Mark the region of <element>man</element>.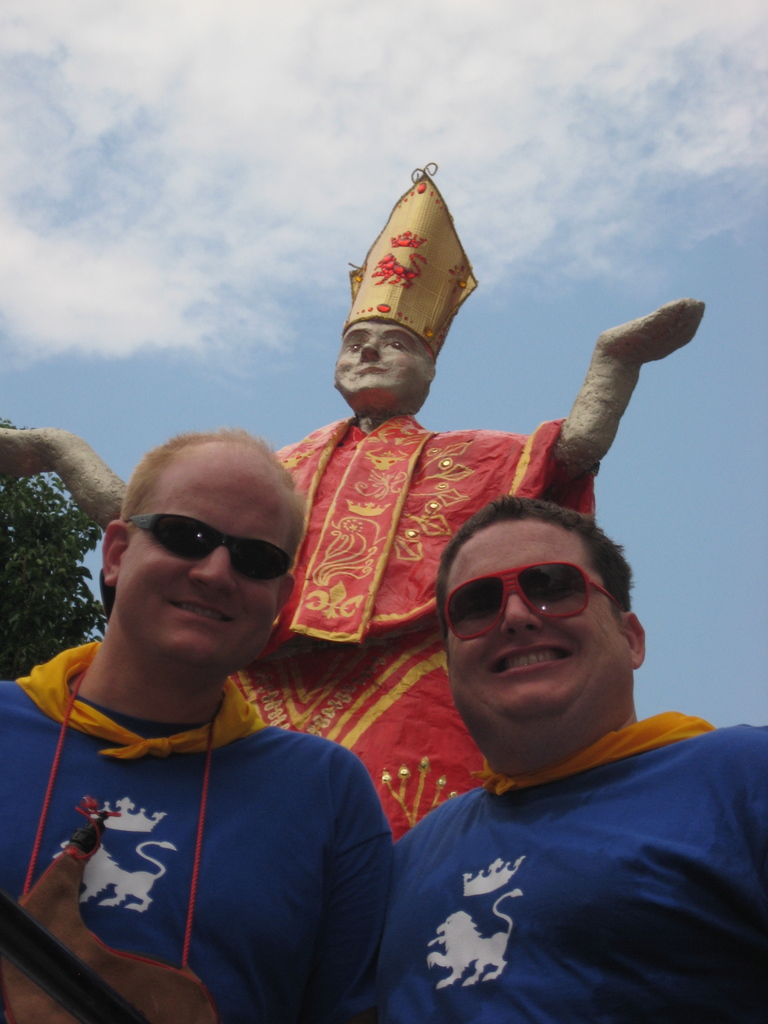
Region: 351, 481, 762, 1022.
